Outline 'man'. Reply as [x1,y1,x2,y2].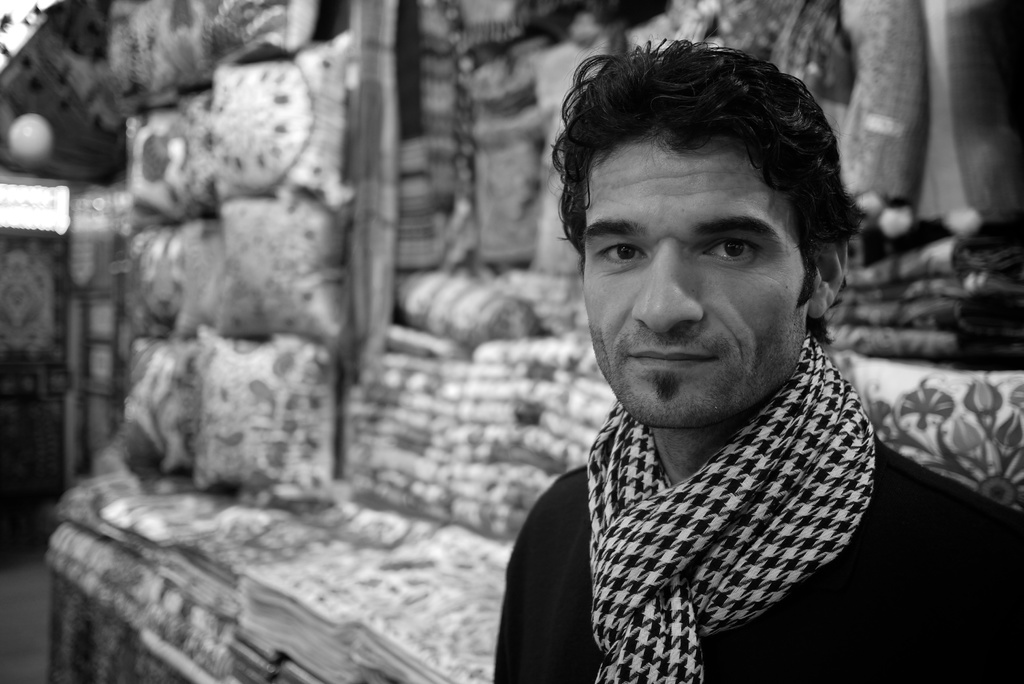
[452,44,950,683].
